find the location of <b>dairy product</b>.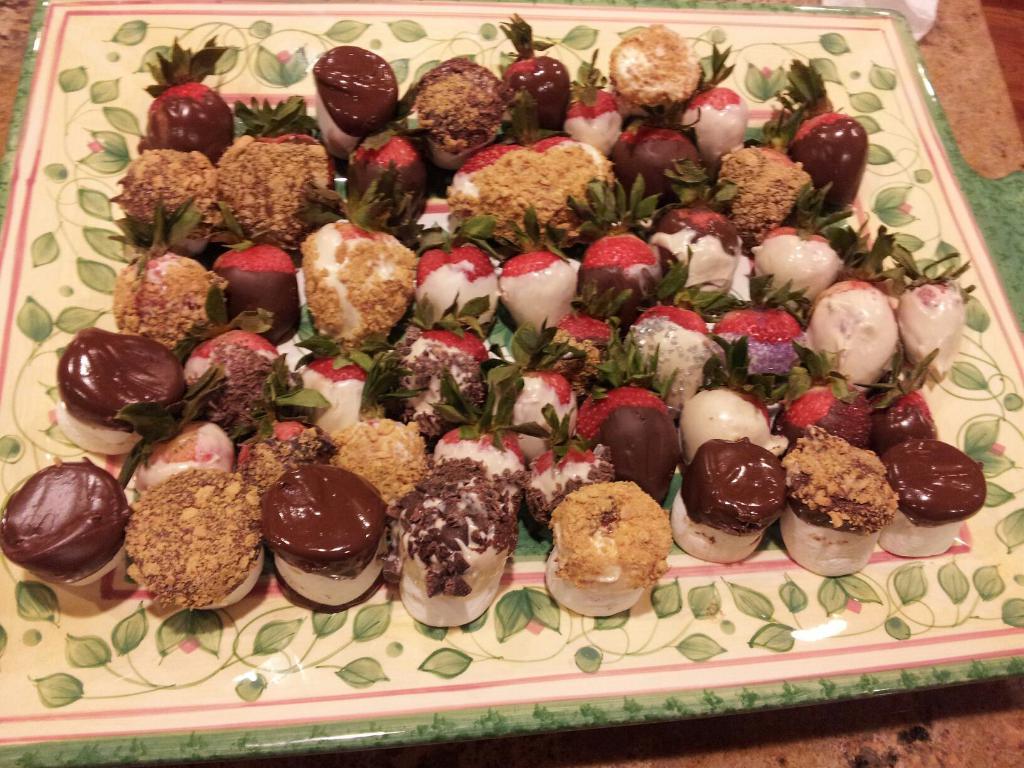
Location: (x1=548, y1=476, x2=675, y2=636).
